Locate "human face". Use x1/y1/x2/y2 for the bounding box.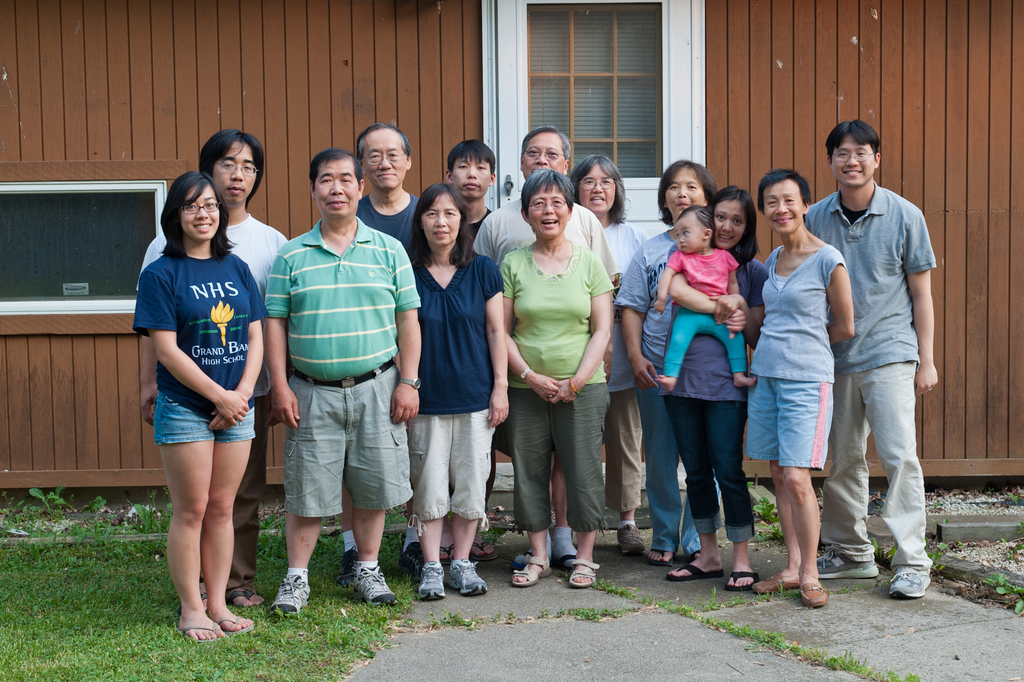
212/141/259/206.
